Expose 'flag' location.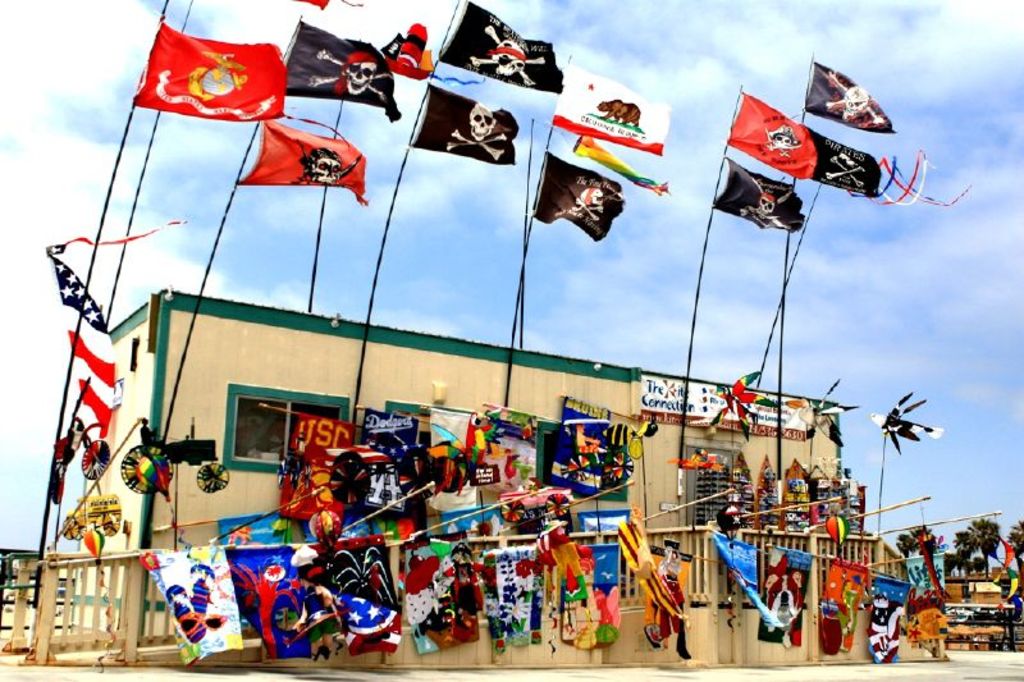
Exposed at l=704, t=530, r=783, b=632.
